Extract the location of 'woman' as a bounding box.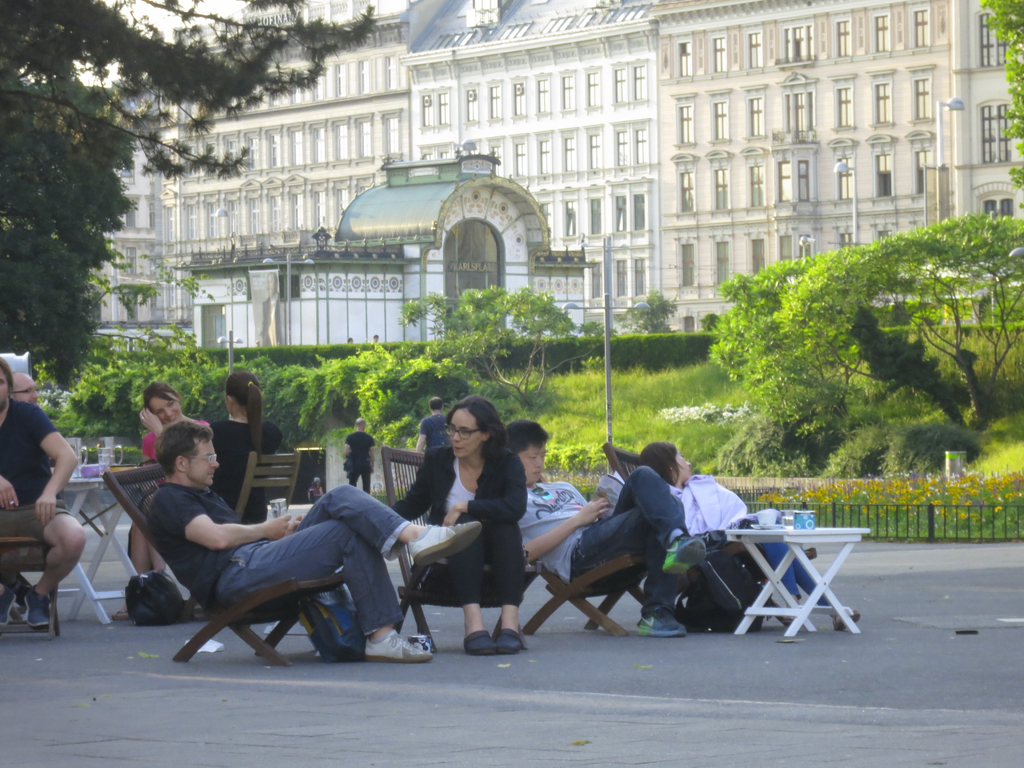
(404,405,532,656).
